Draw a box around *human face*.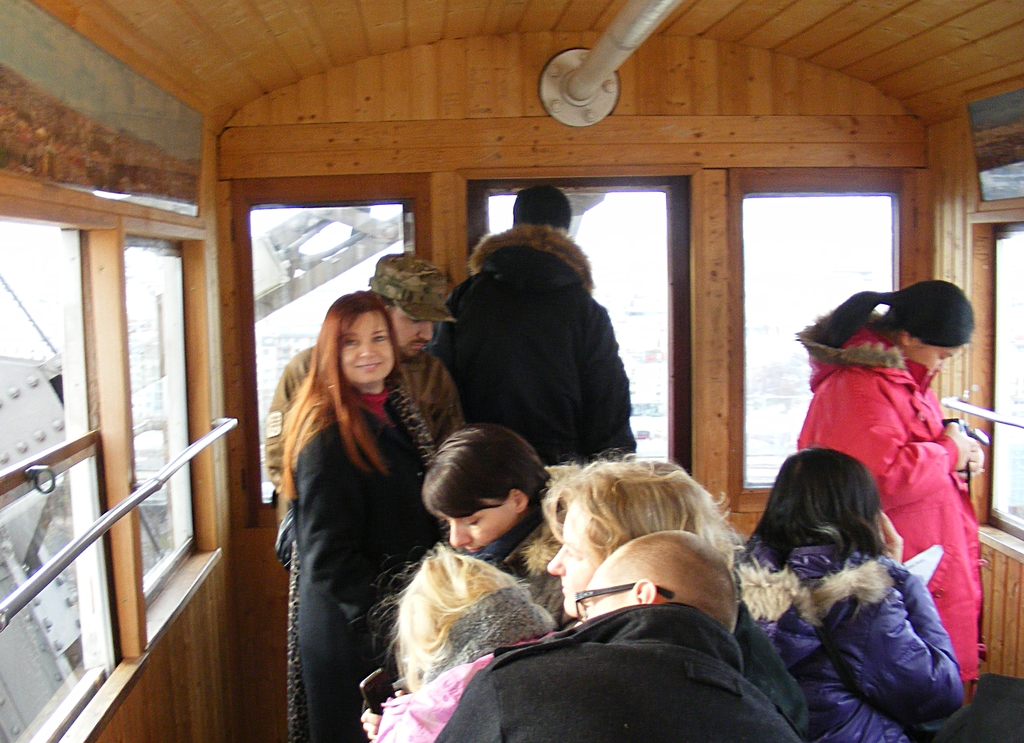
(left=390, top=306, right=435, bottom=365).
